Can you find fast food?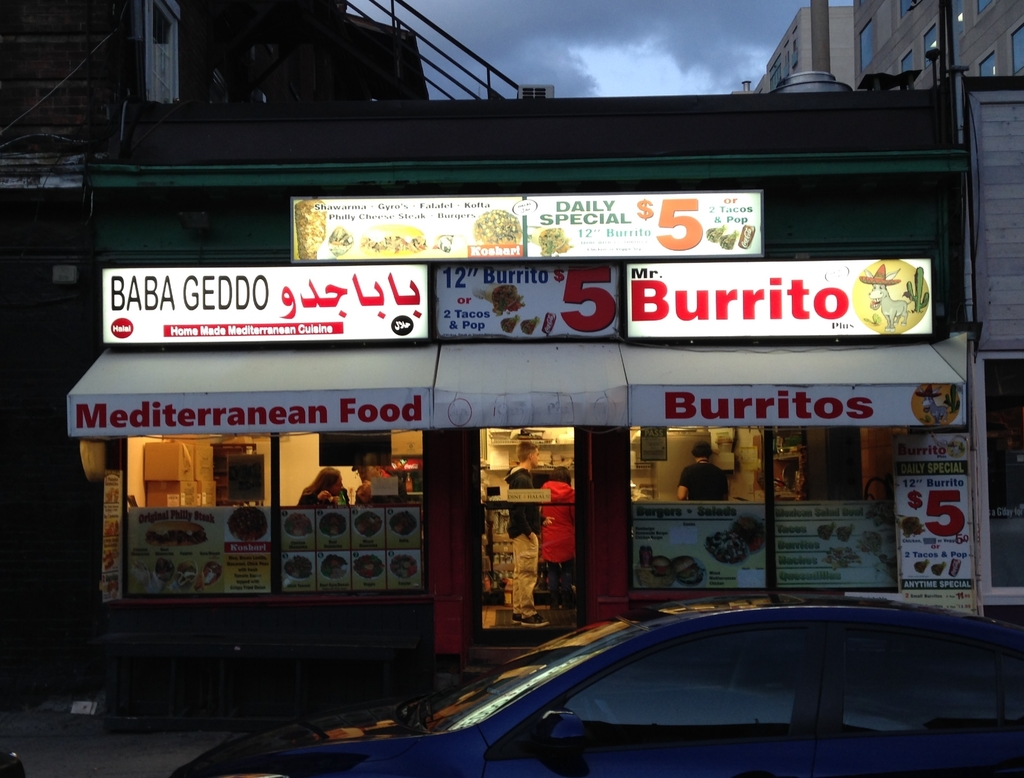
Yes, bounding box: rect(895, 514, 926, 533).
